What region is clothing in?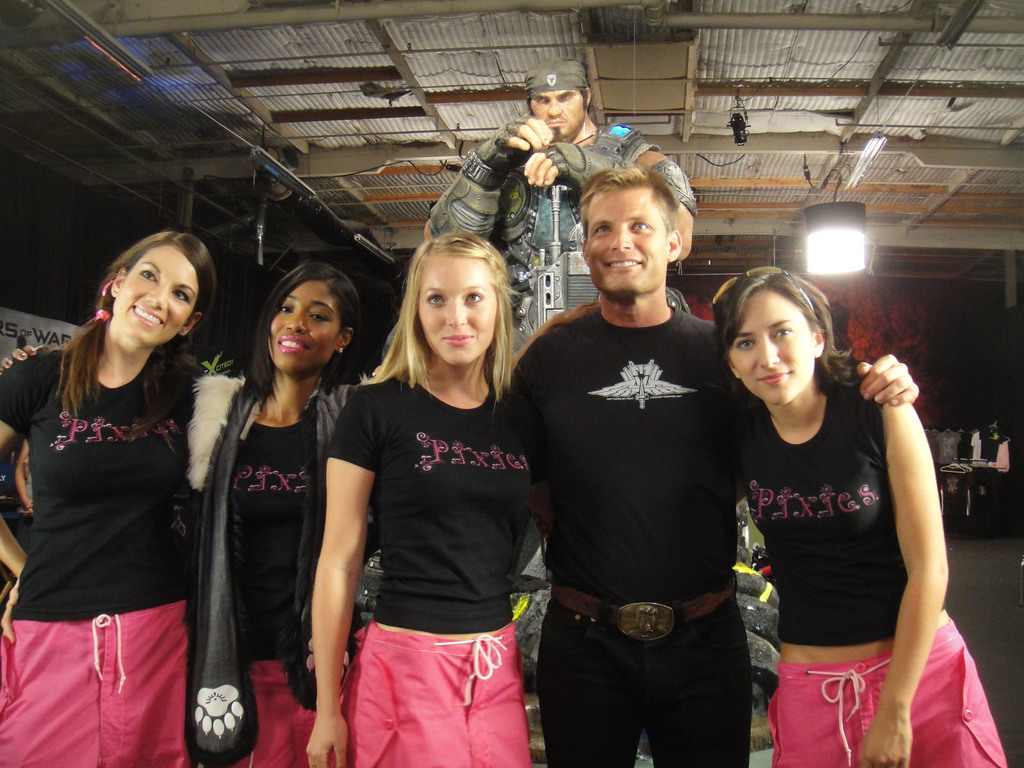
bbox(500, 290, 773, 767).
